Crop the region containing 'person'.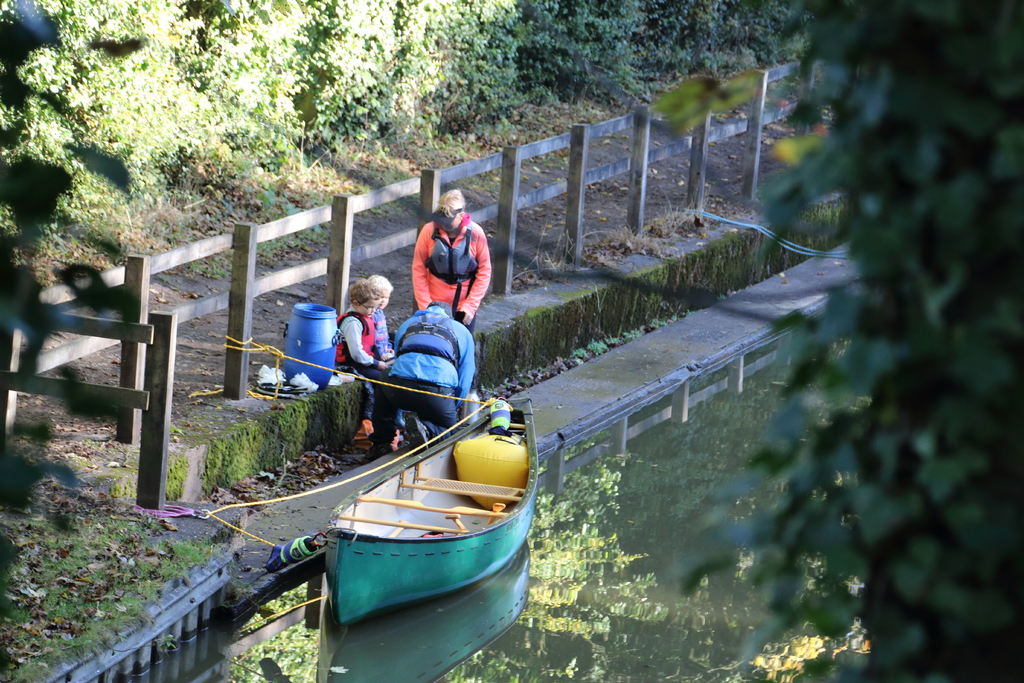
Crop region: {"x1": 362, "y1": 273, "x2": 399, "y2": 381}.
